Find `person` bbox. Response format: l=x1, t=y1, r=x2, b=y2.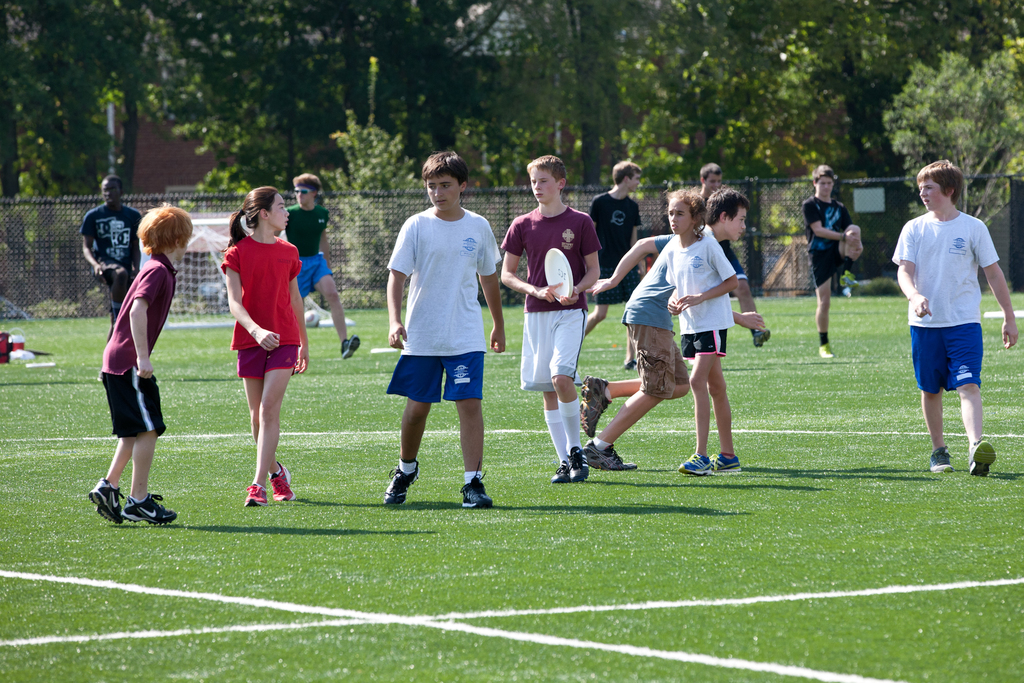
l=892, t=164, r=1020, b=477.
